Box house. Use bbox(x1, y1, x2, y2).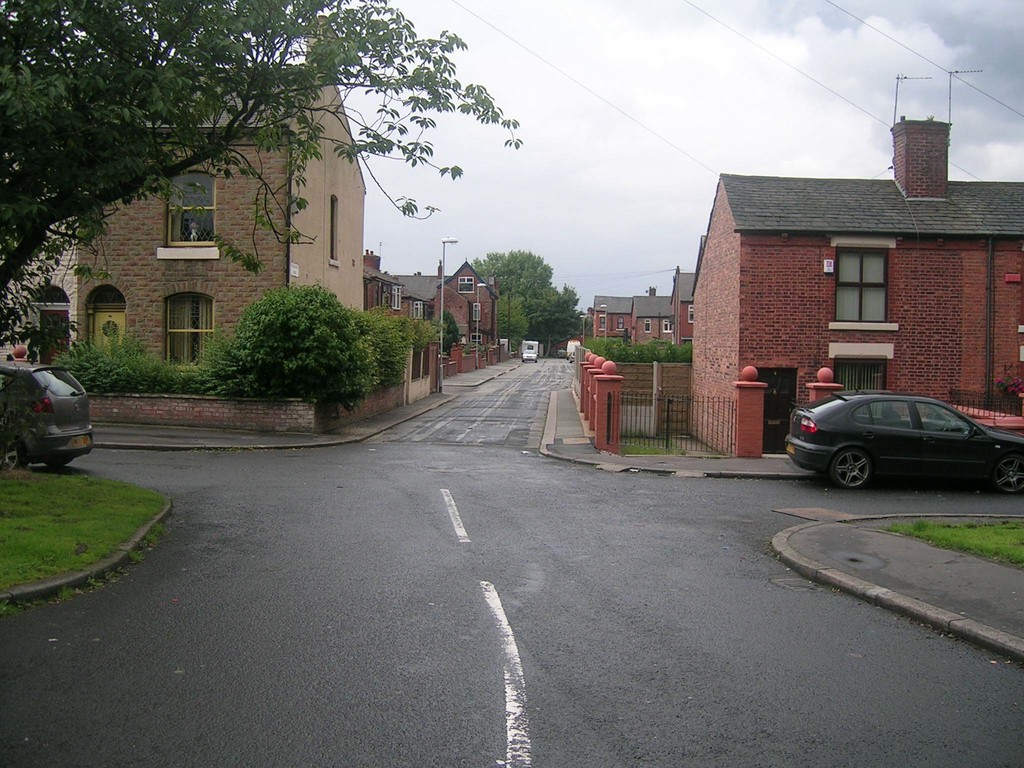
bbox(387, 265, 500, 348).
